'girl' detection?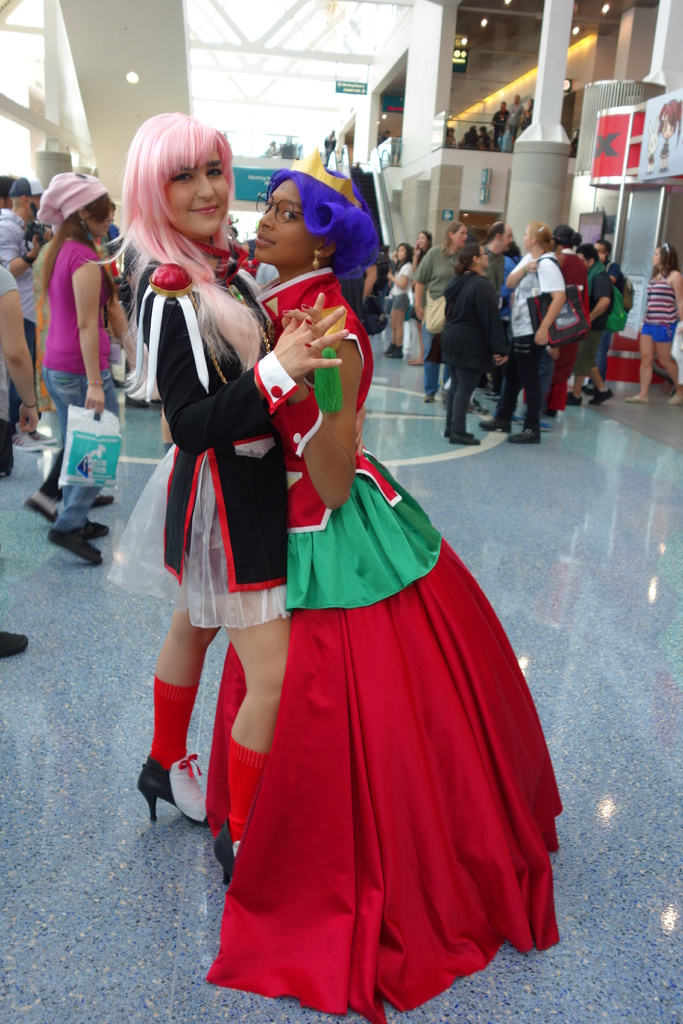
375 246 412 355
